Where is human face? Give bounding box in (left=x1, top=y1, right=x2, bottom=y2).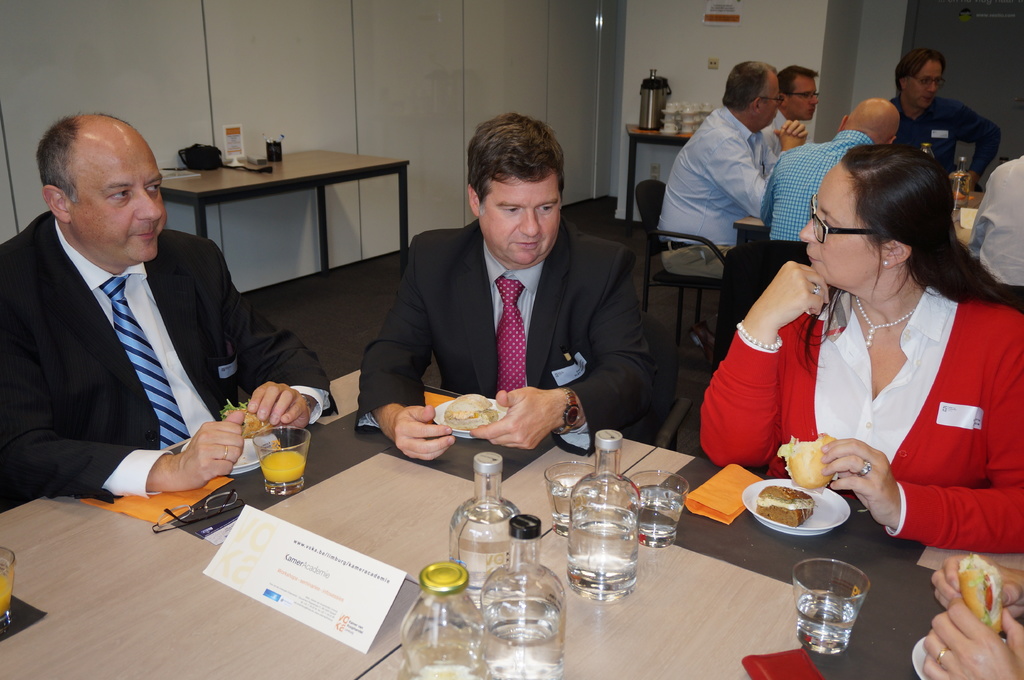
(left=760, top=74, right=783, bottom=127).
